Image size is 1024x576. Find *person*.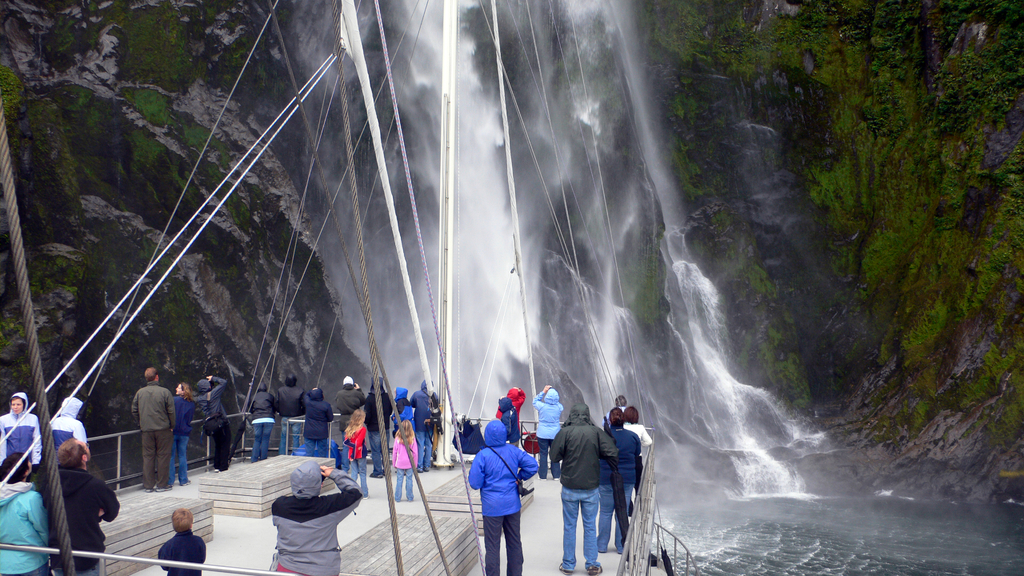
[left=594, top=412, right=640, bottom=552].
